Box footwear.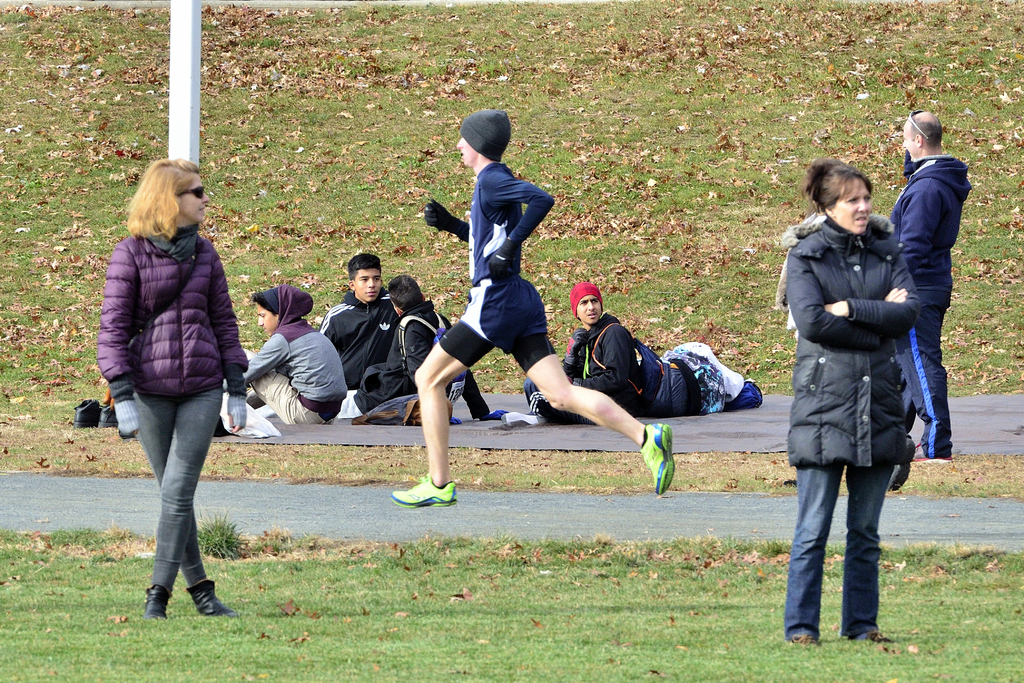
<bbox>863, 625, 888, 643</bbox>.
